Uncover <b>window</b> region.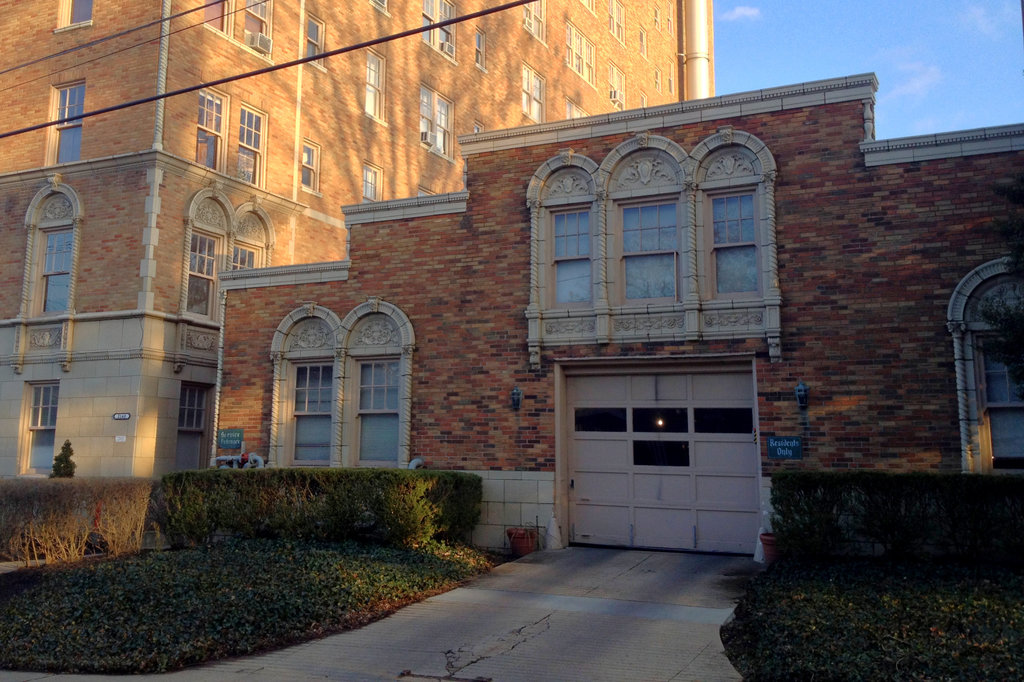
Uncovered: left=176, top=385, right=211, bottom=473.
